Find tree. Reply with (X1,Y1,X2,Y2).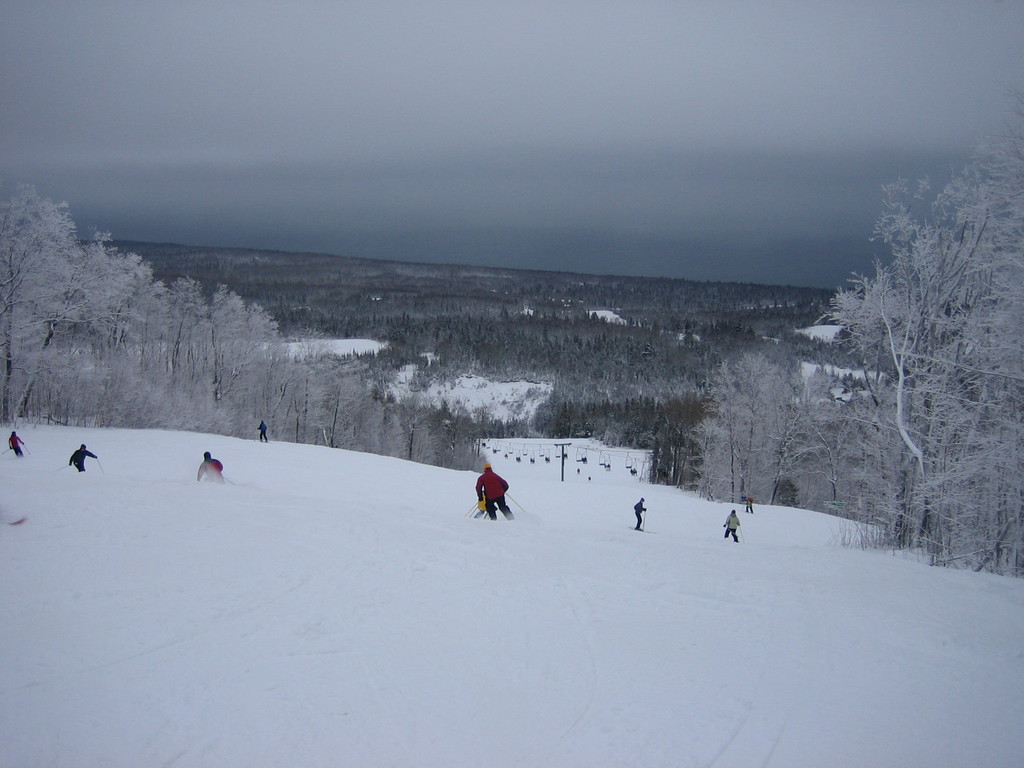
(831,121,1023,545).
